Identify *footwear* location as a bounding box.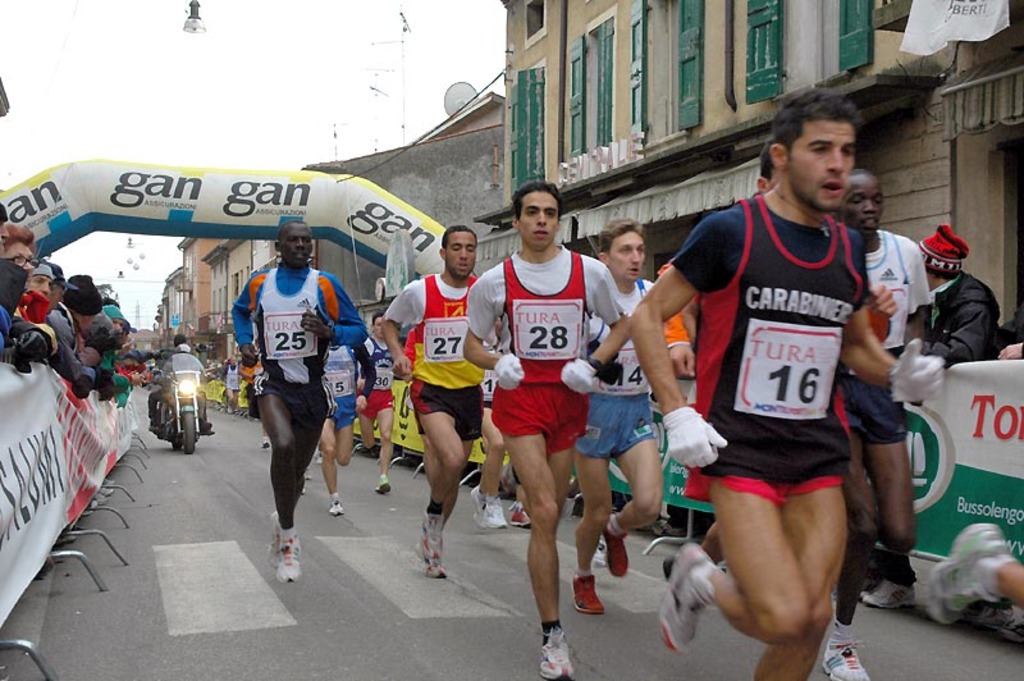
bbox=[421, 508, 445, 557].
